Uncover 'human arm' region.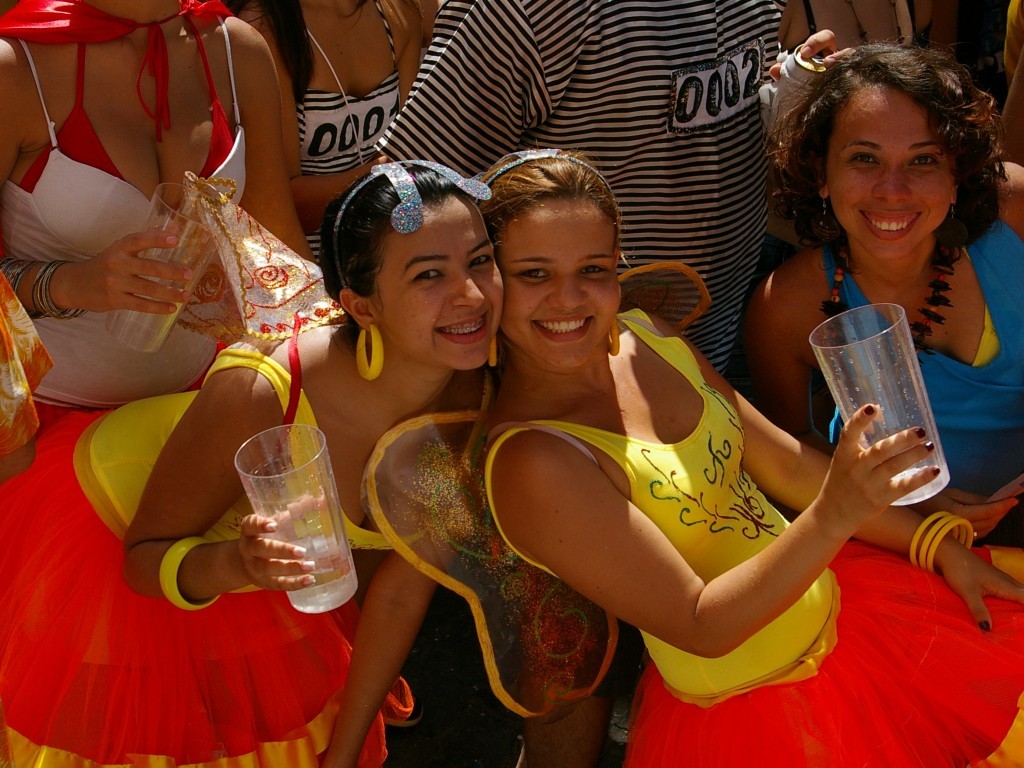
Uncovered: pyautogui.locateOnScreen(768, 24, 857, 87).
